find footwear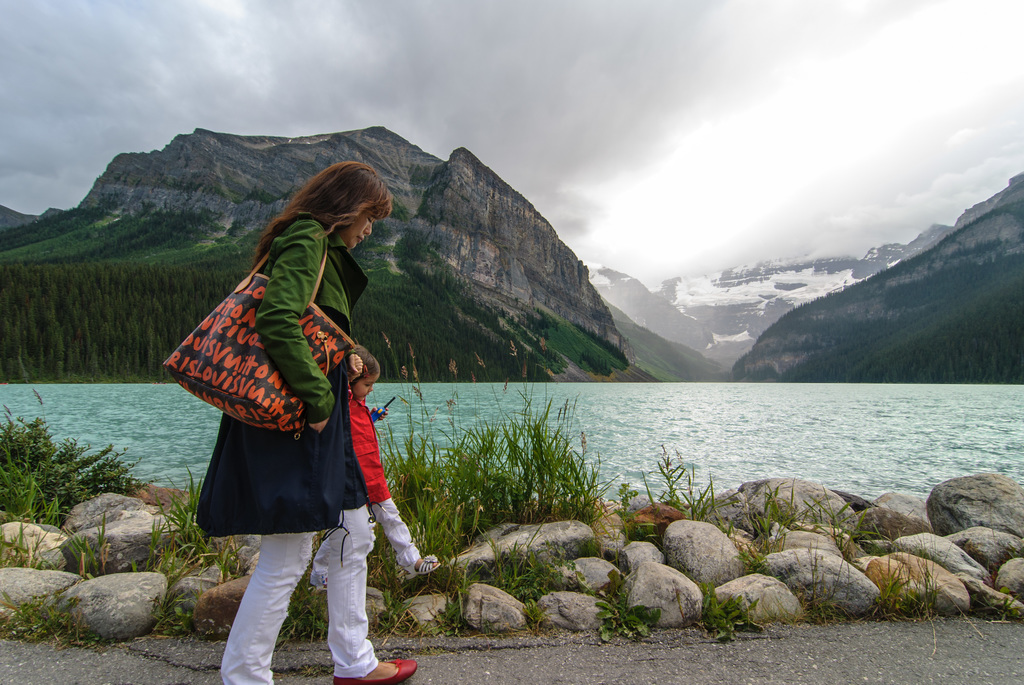
<bbox>333, 659, 419, 684</bbox>
